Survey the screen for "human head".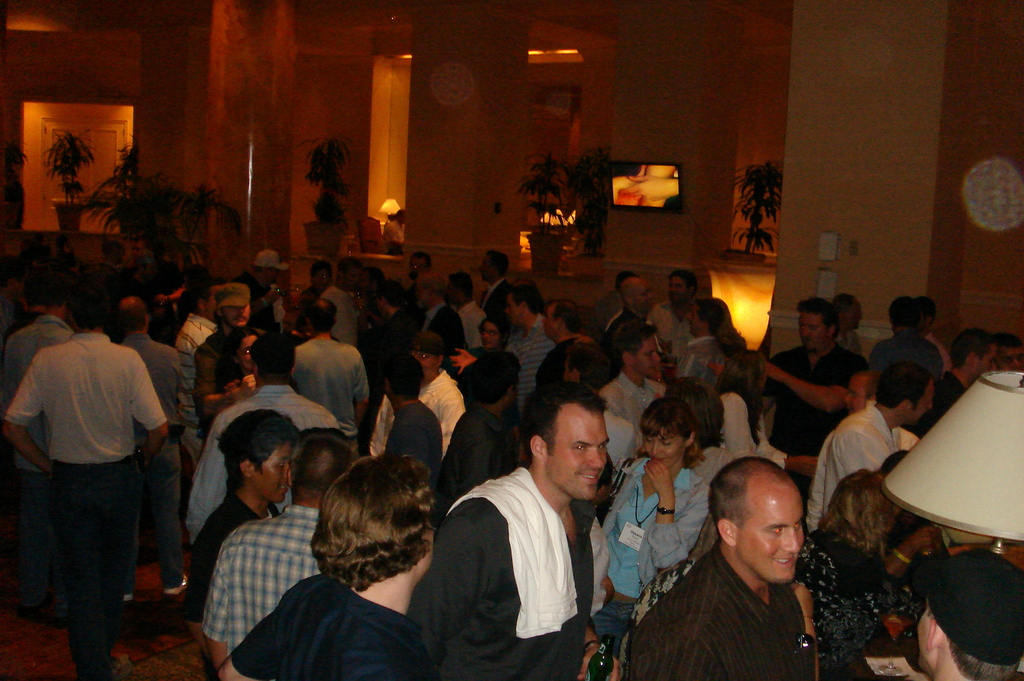
Survey found: 504,282,538,327.
